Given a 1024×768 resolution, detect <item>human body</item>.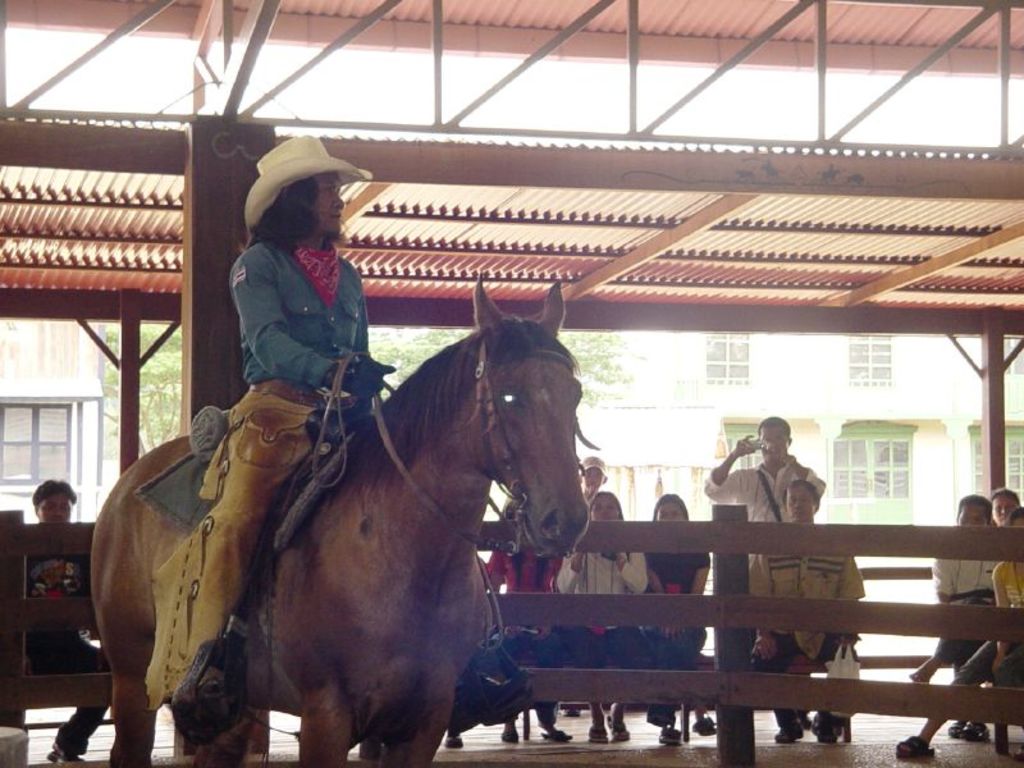
{"x1": 475, "y1": 540, "x2": 573, "y2": 737}.
